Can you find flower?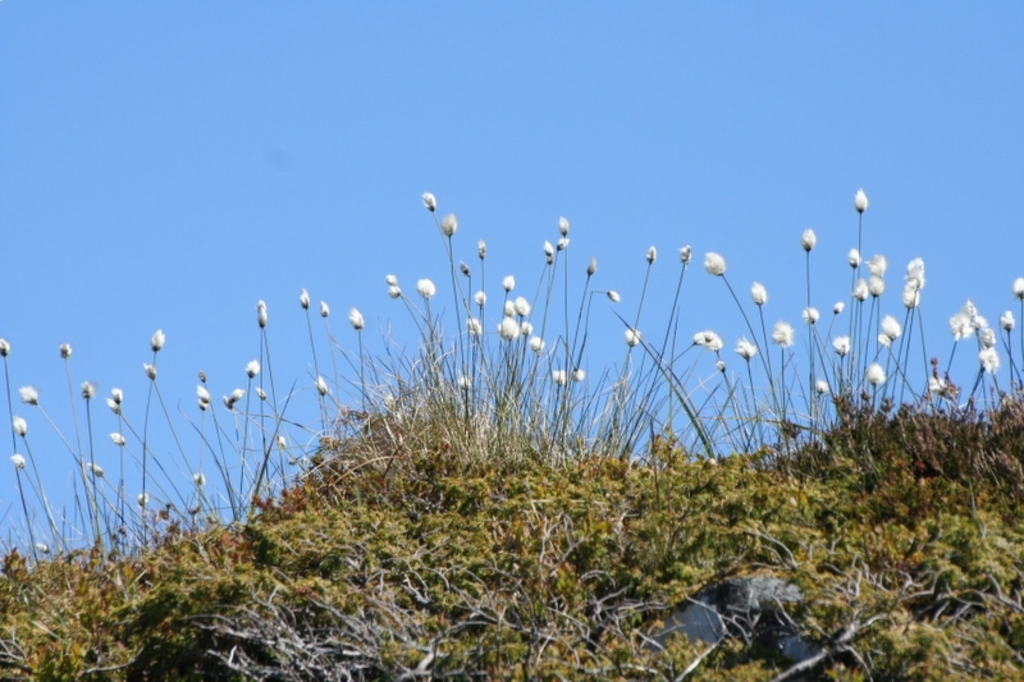
Yes, bounding box: (90, 464, 102, 477).
